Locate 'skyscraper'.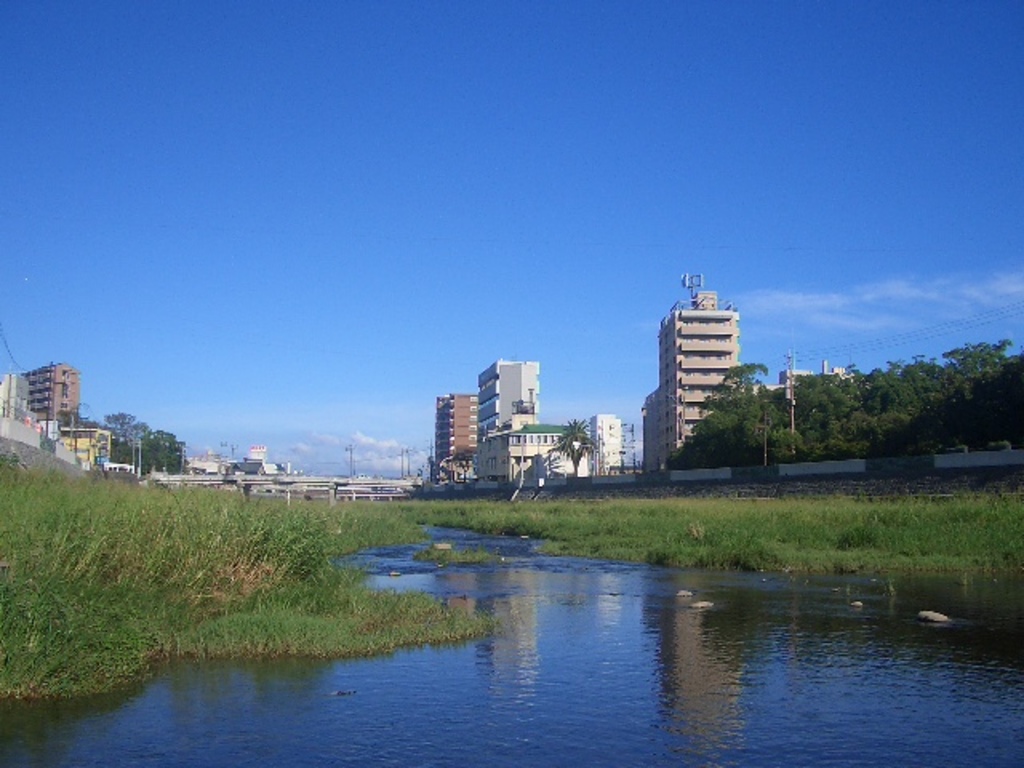
Bounding box: region(659, 267, 744, 472).
